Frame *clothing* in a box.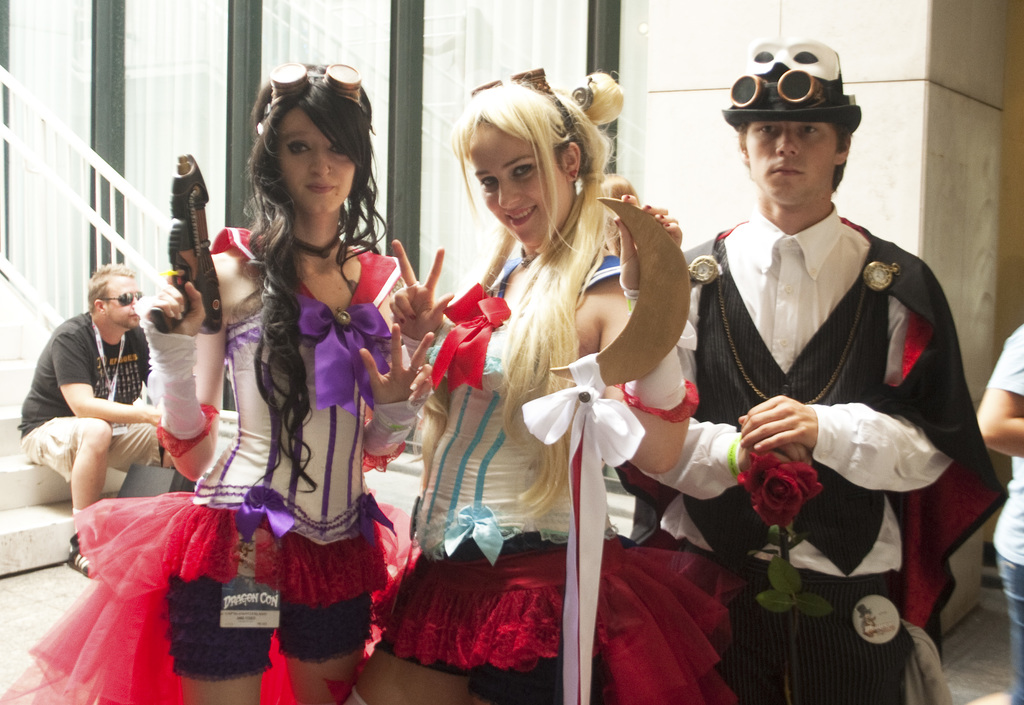
x1=16, y1=311, x2=170, y2=485.
